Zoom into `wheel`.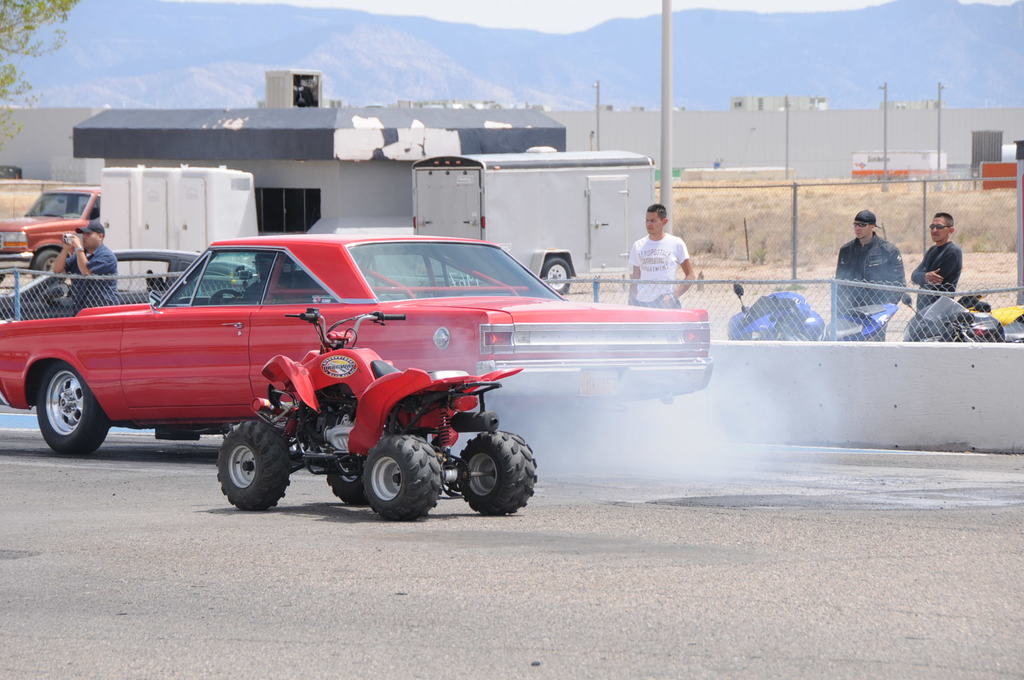
Zoom target: rect(452, 424, 543, 514).
